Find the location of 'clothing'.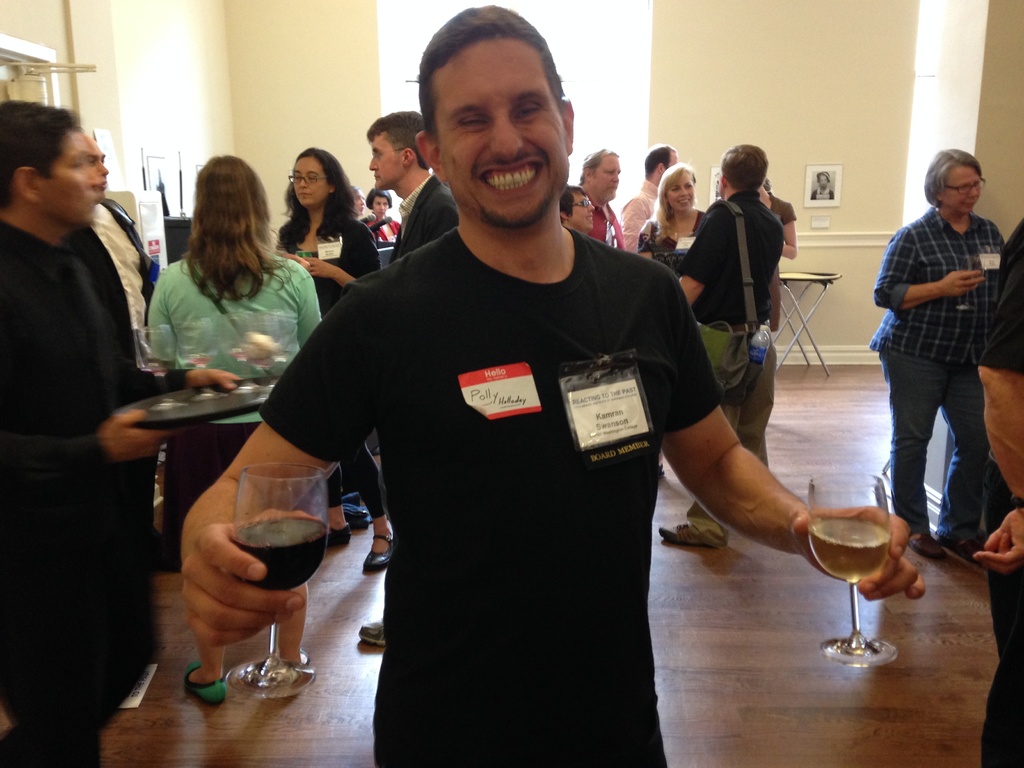
Location: [252, 214, 735, 767].
